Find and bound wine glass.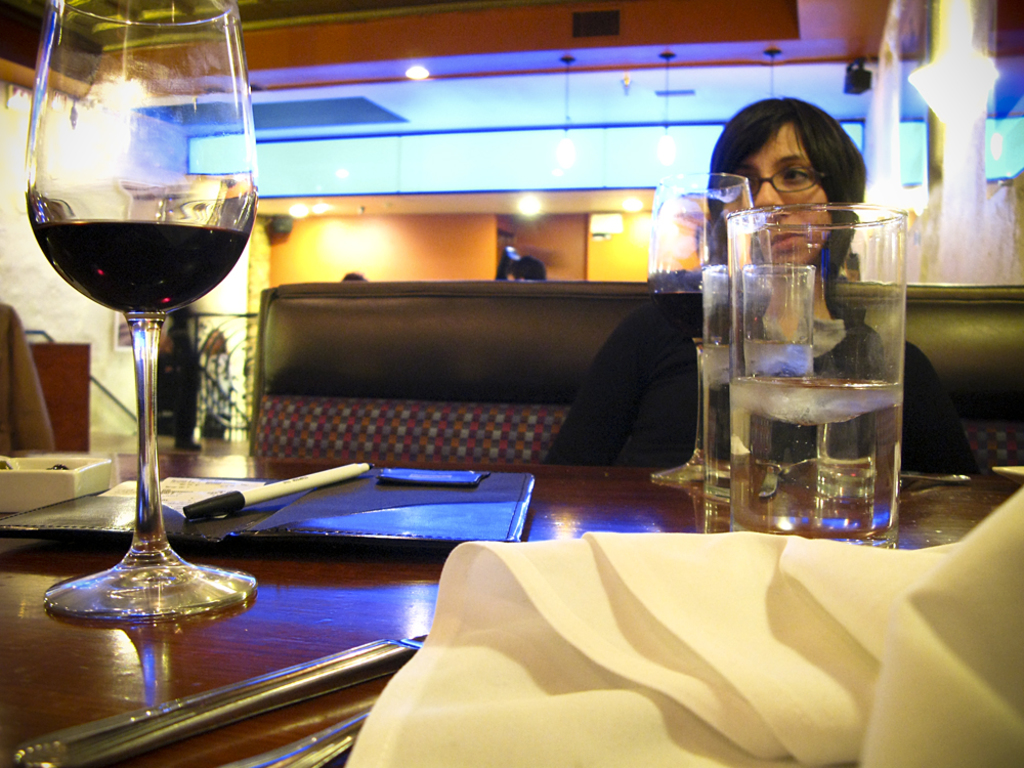
Bound: region(29, 0, 254, 623).
